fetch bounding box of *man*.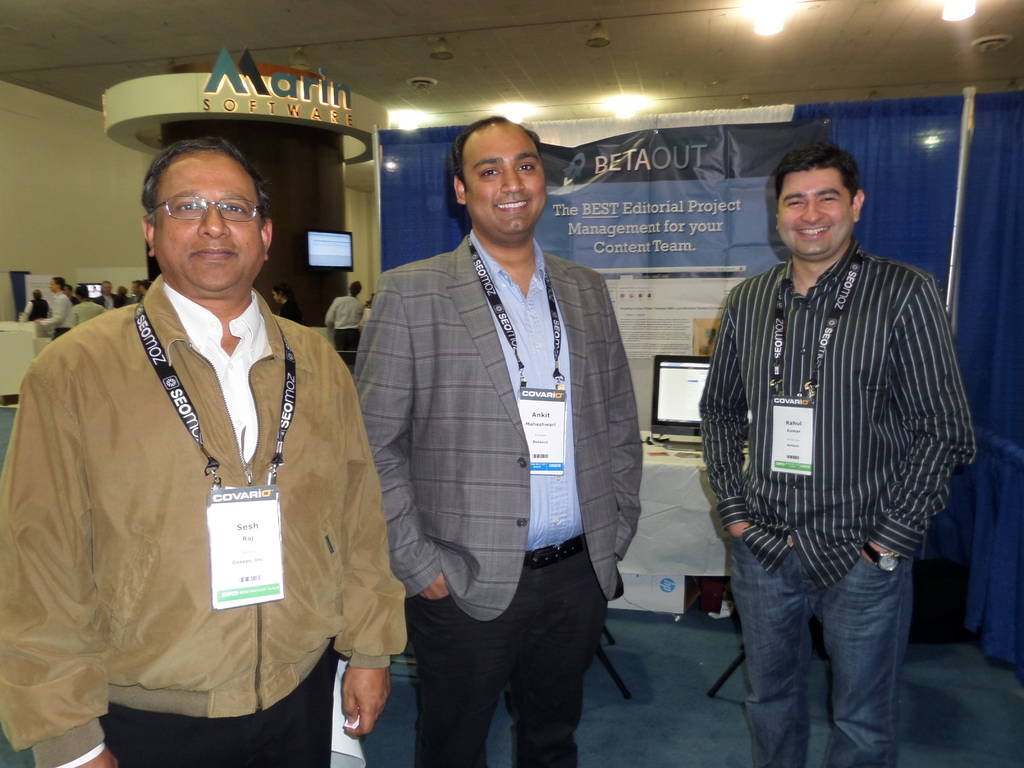
Bbox: left=29, top=94, right=390, bottom=755.
